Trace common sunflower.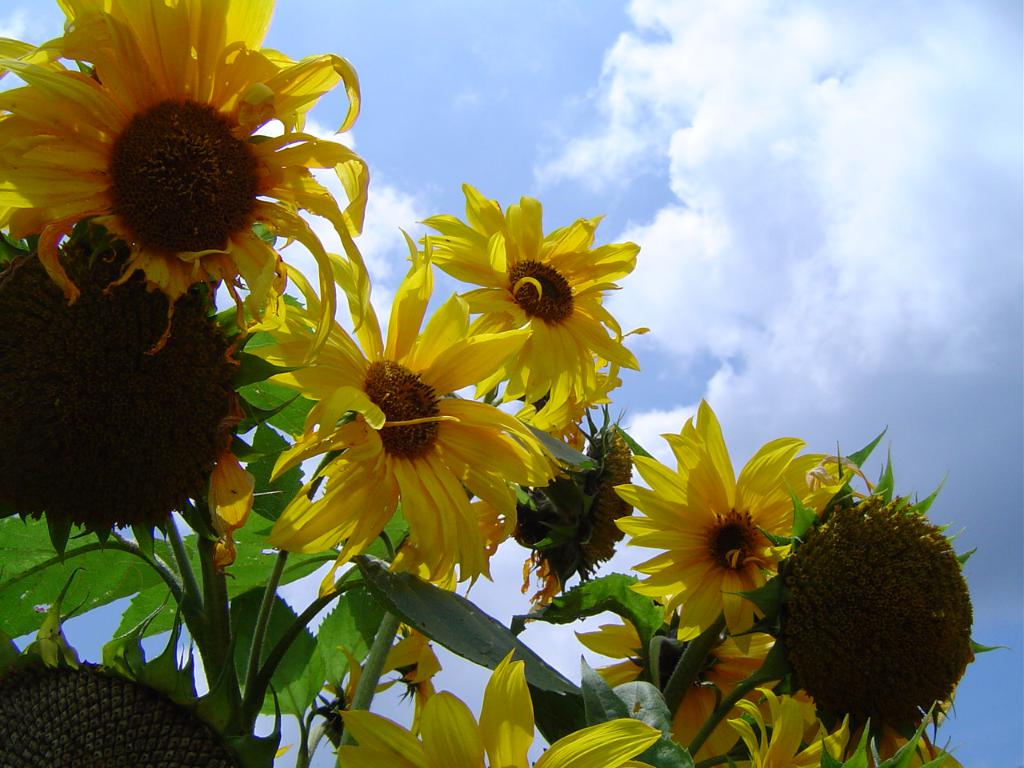
Traced to <bbox>595, 384, 819, 642</bbox>.
